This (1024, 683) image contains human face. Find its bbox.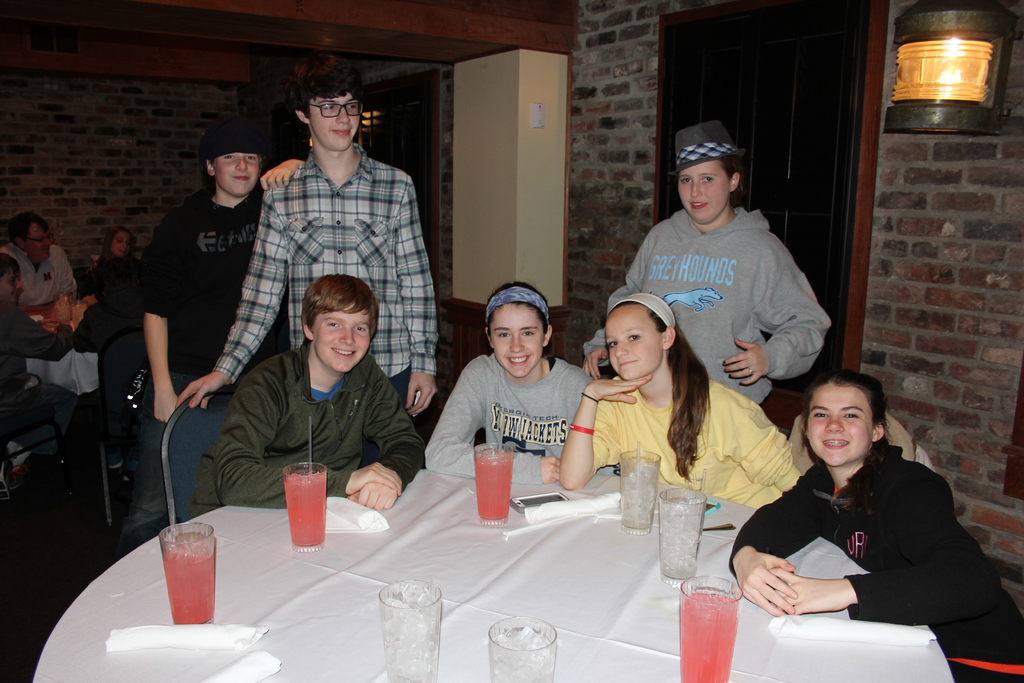
[left=30, top=223, right=48, bottom=268].
